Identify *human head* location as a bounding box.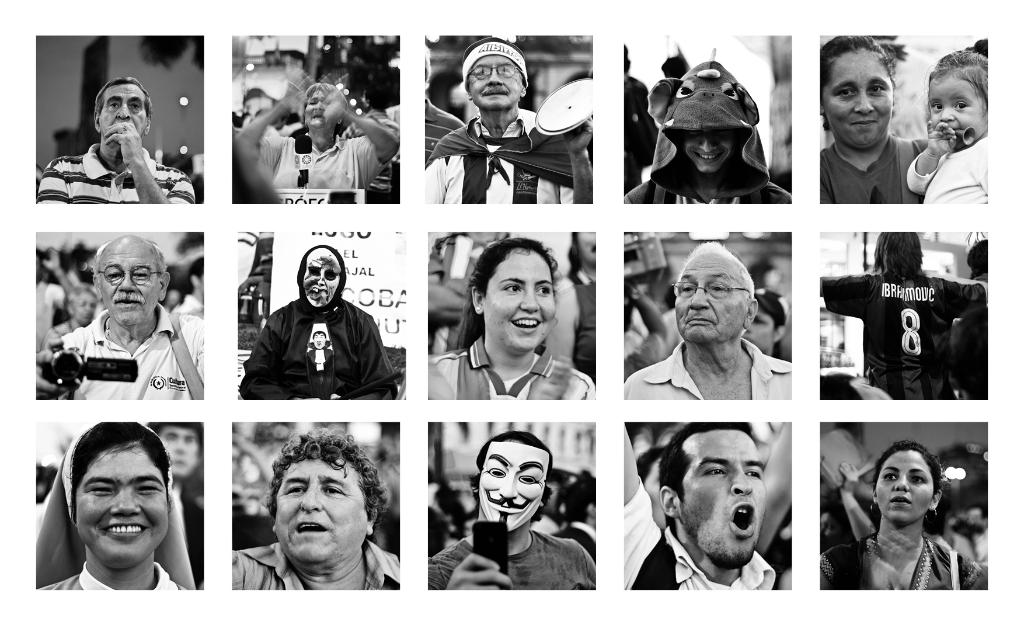
detection(820, 510, 846, 551).
